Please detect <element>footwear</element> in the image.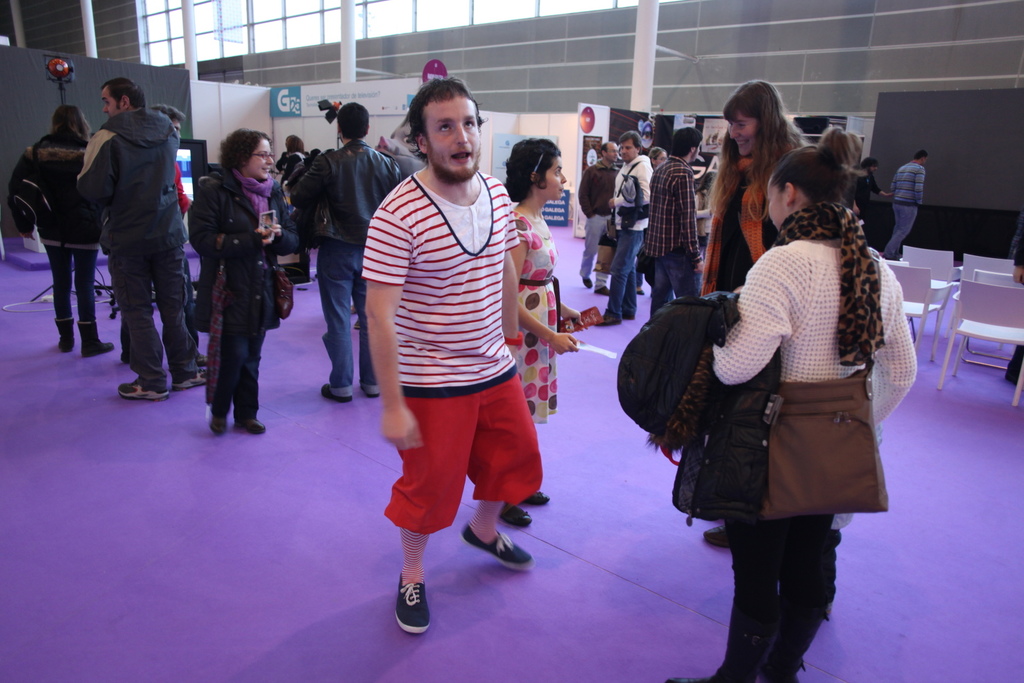
detection(237, 413, 270, 433).
